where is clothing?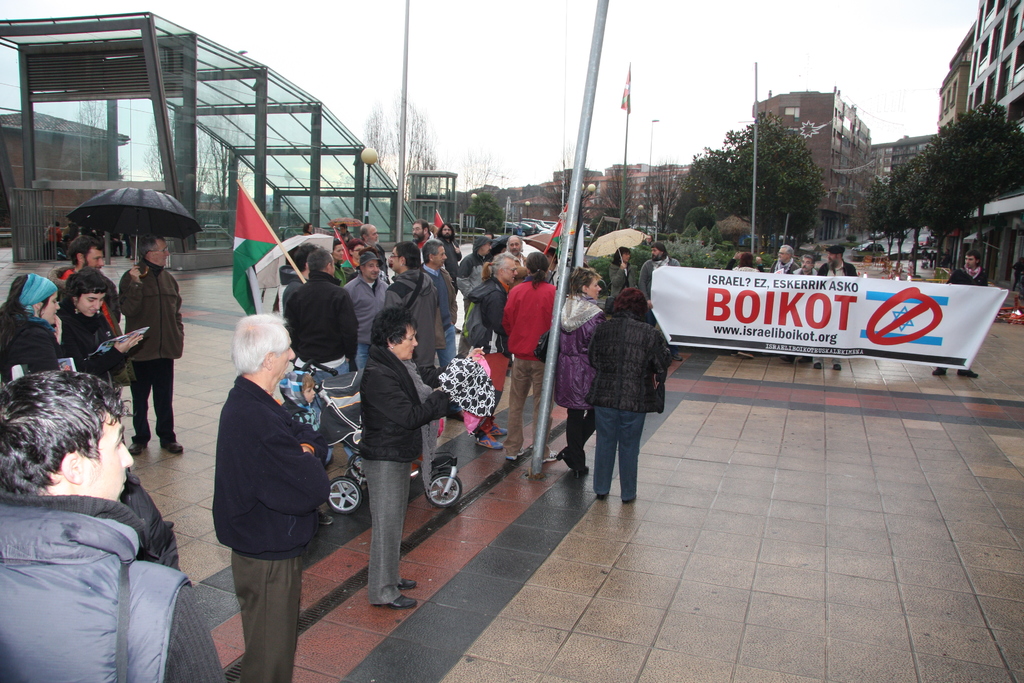
63,225,76,239.
